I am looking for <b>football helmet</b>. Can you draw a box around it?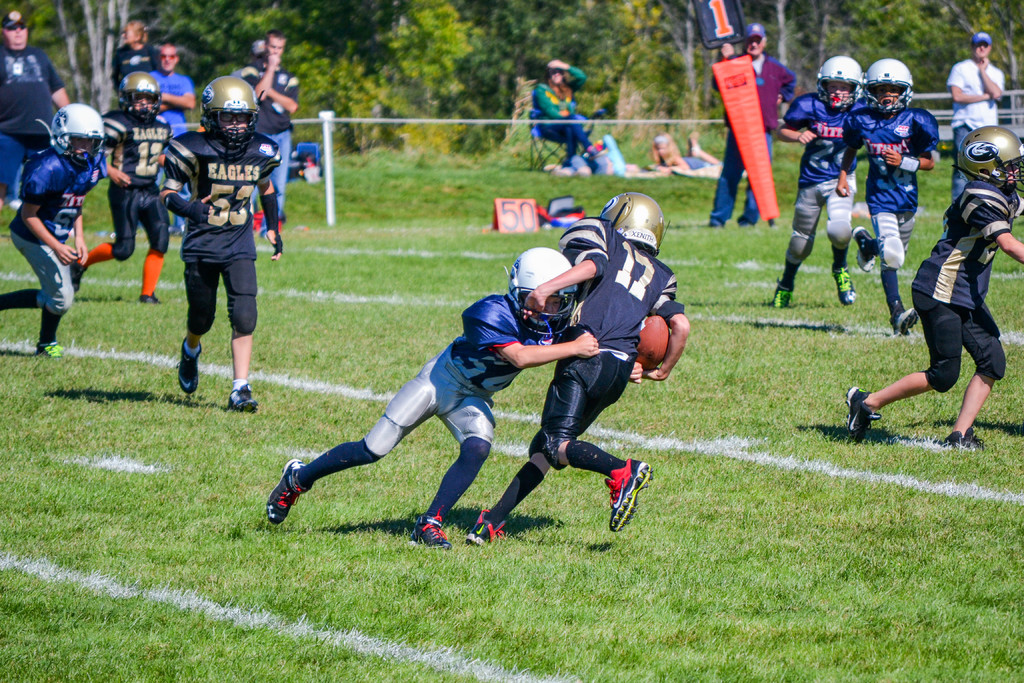
Sure, the bounding box is box(813, 56, 860, 110).
